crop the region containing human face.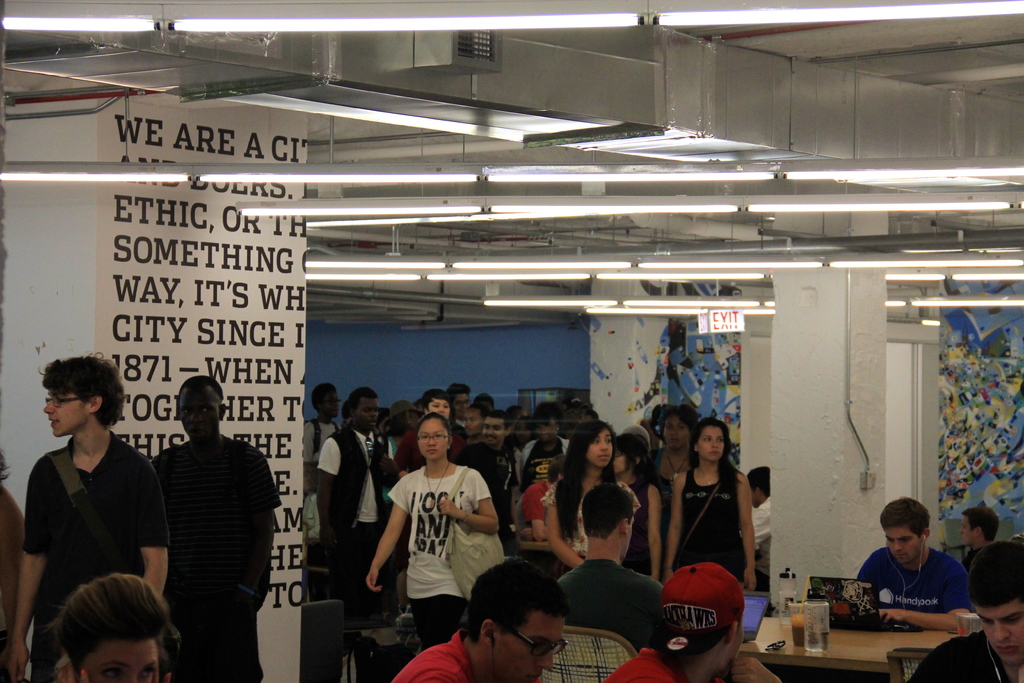
Crop region: {"left": 483, "top": 418, "right": 504, "bottom": 448}.
